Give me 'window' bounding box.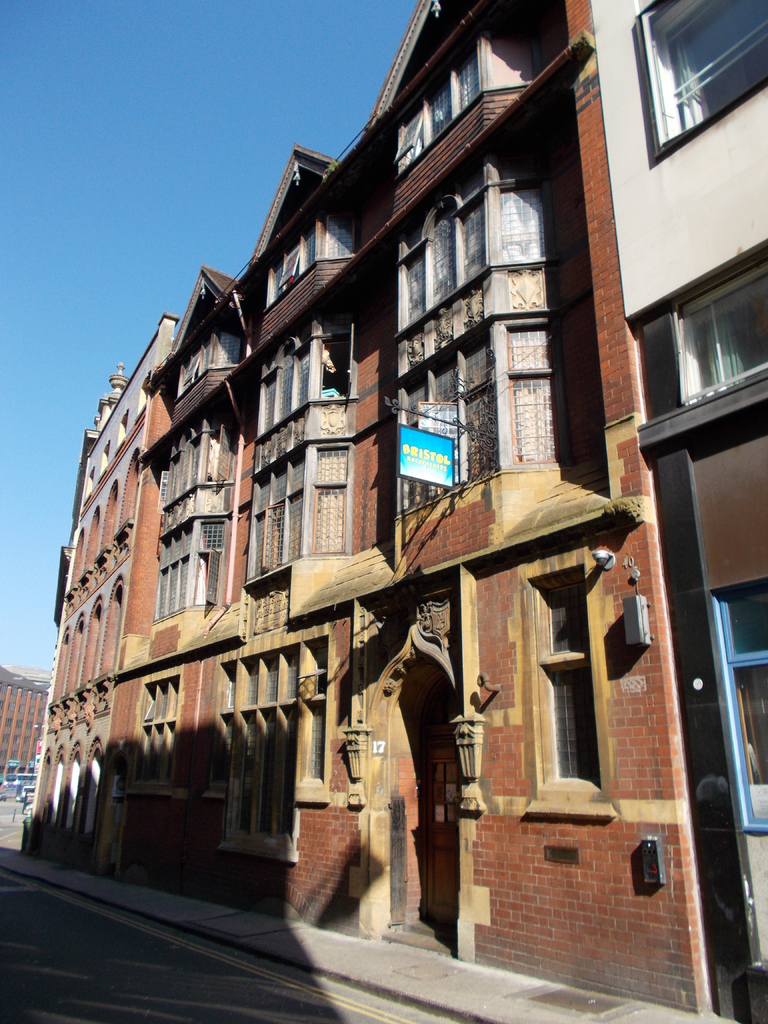
crop(541, 575, 600, 788).
